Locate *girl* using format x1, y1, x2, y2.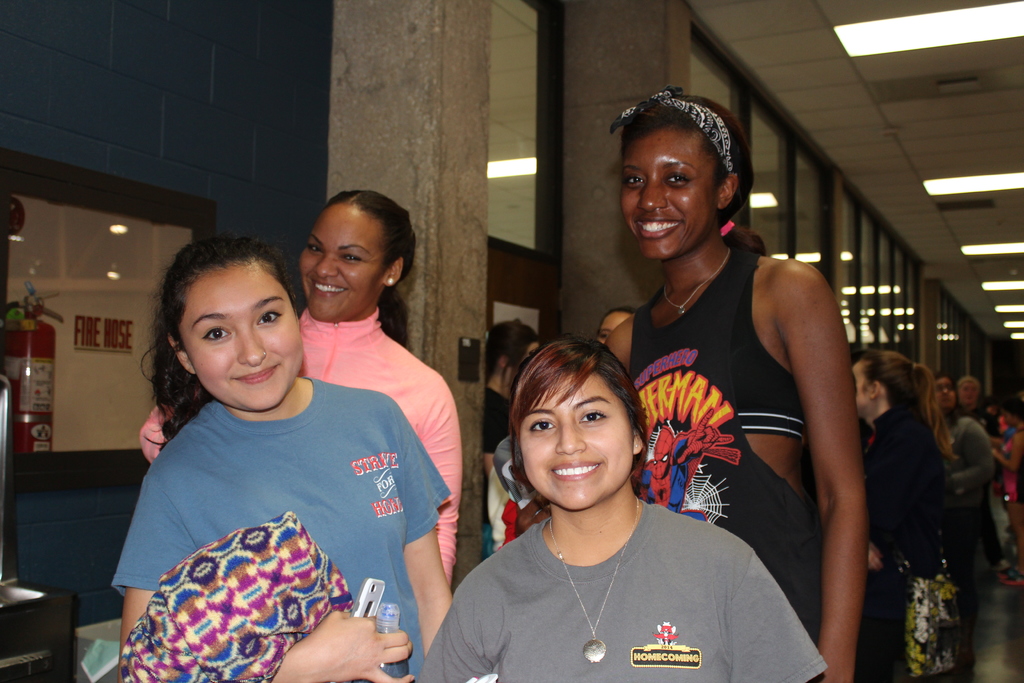
410, 334, 829, 682.
